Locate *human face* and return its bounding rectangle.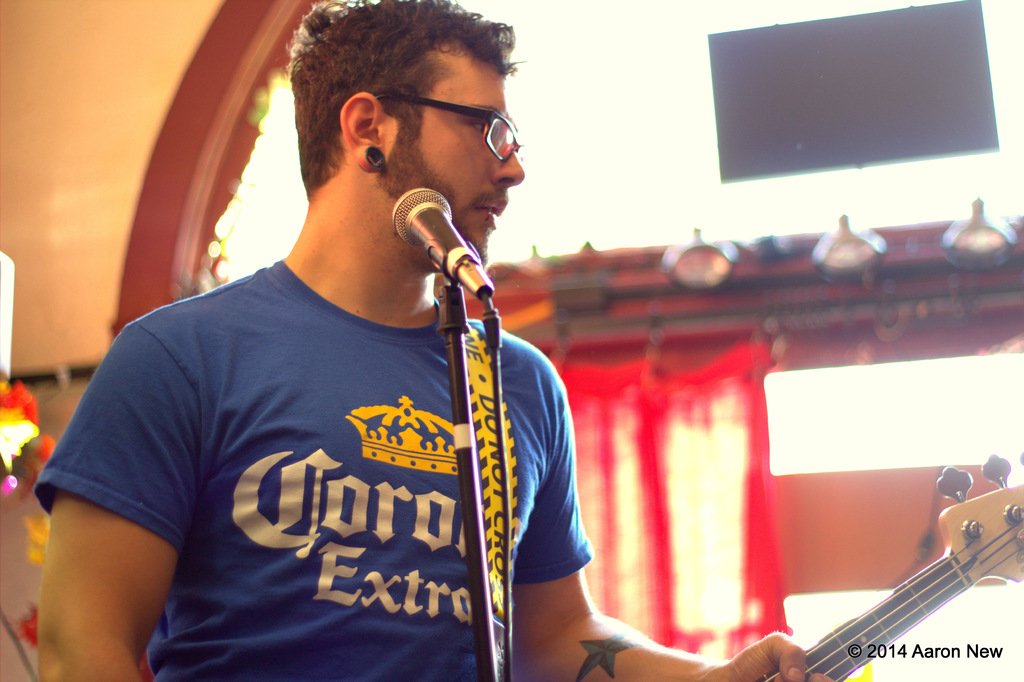
bbox=(376, 42, 527, 266).
